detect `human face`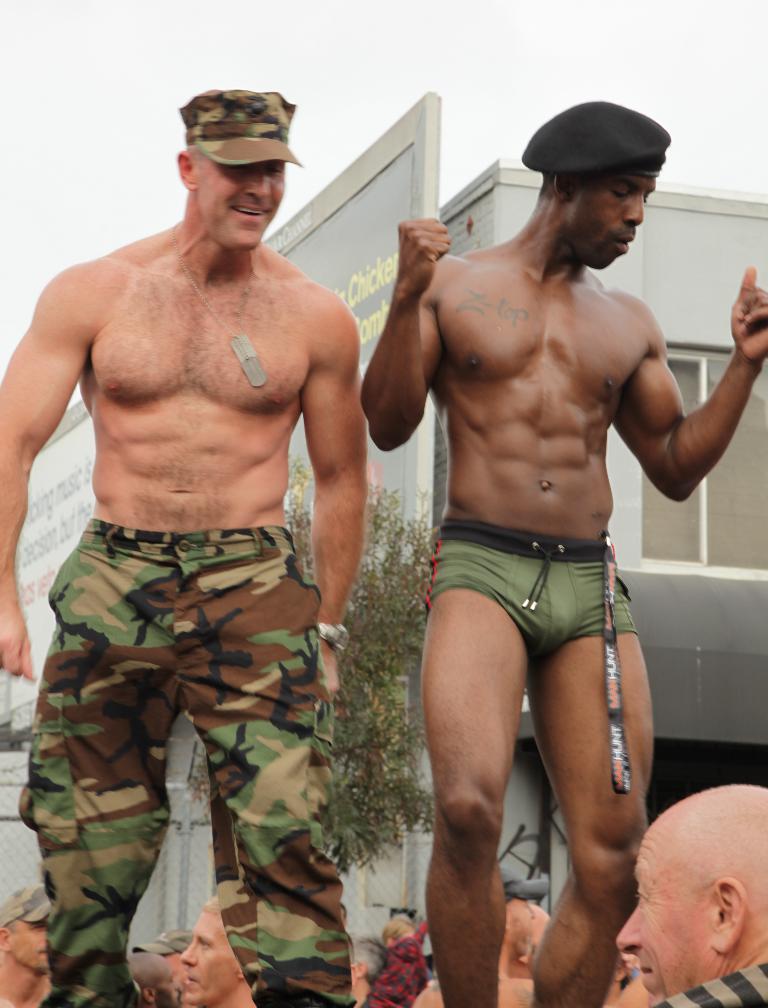
<bbox>12, 919, 50, 979</bbox>
